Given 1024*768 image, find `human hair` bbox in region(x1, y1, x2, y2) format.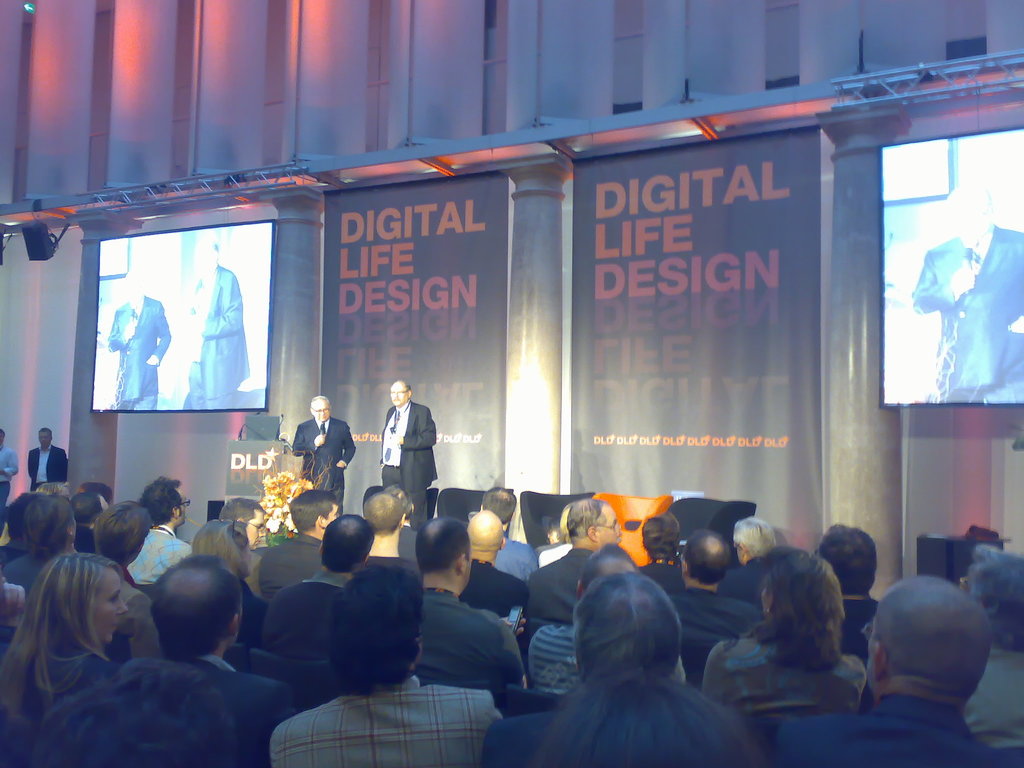
region(217, 495, 263, 532).
